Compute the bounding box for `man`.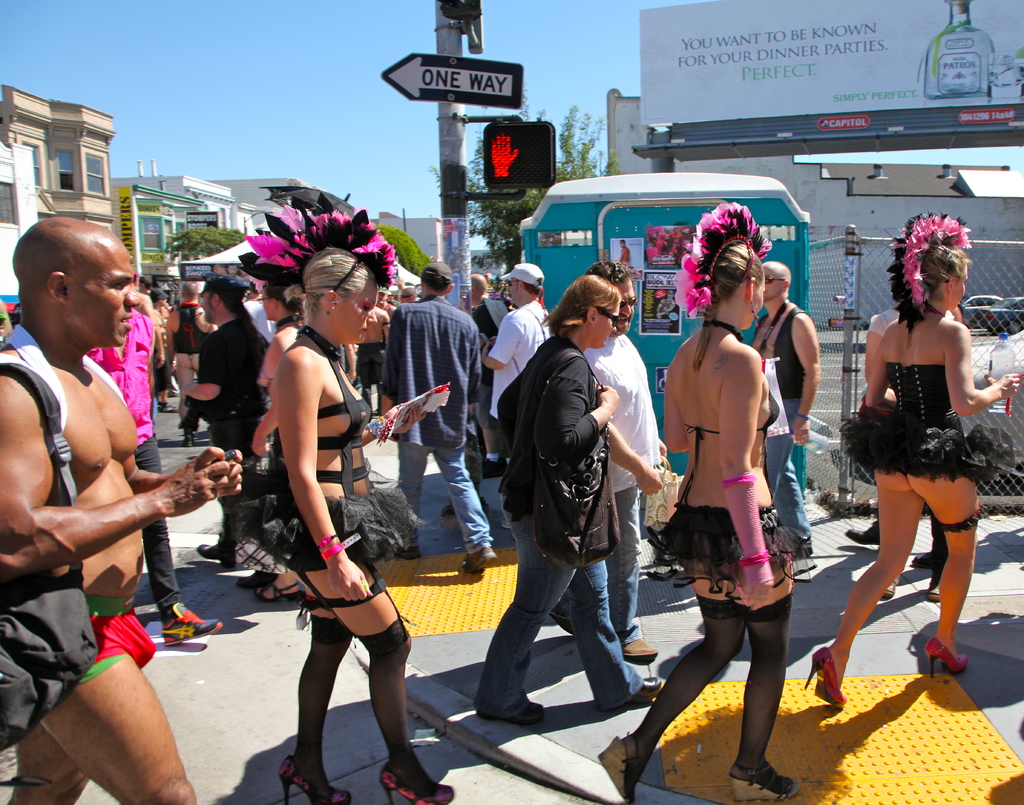
(614, 237, 632, 264).
